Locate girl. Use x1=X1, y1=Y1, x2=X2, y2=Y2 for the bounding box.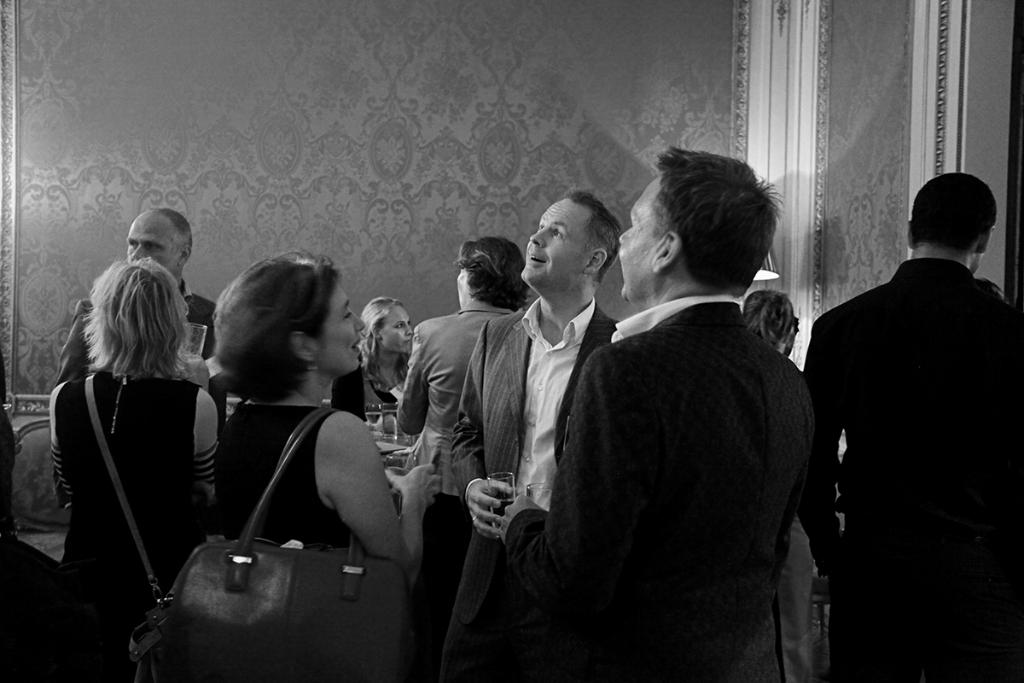
x1=207, y1=243, x2=445, y2=604.
